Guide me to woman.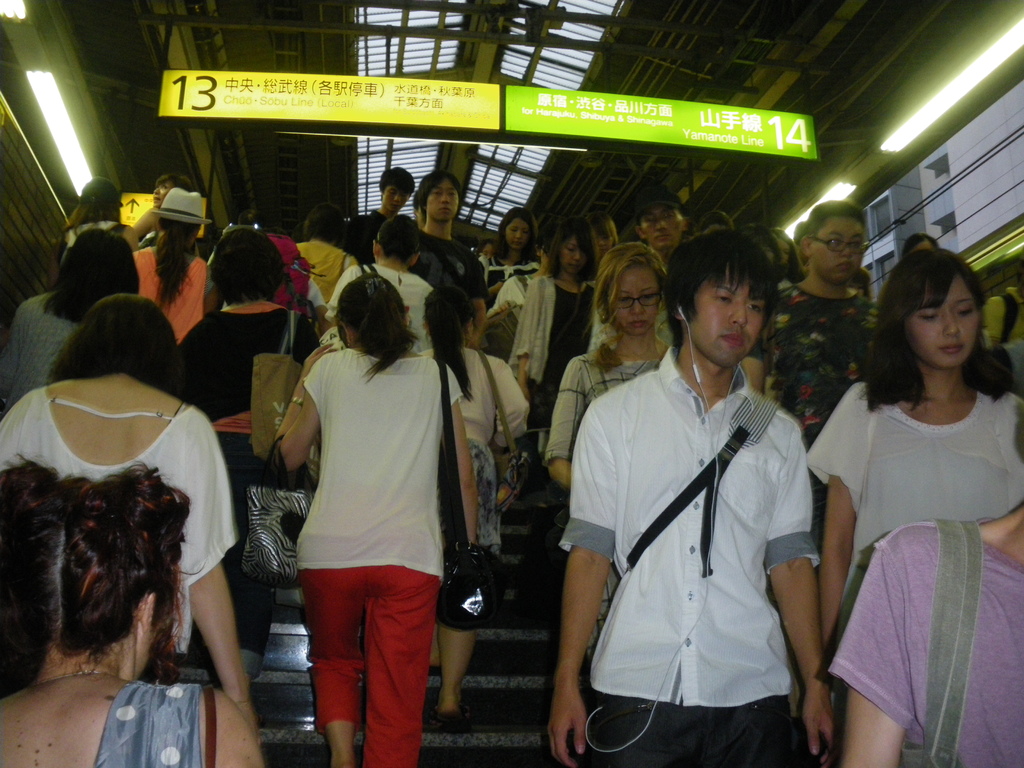
Guidance: x1=410, y1=273, x2=541, y2=723.
